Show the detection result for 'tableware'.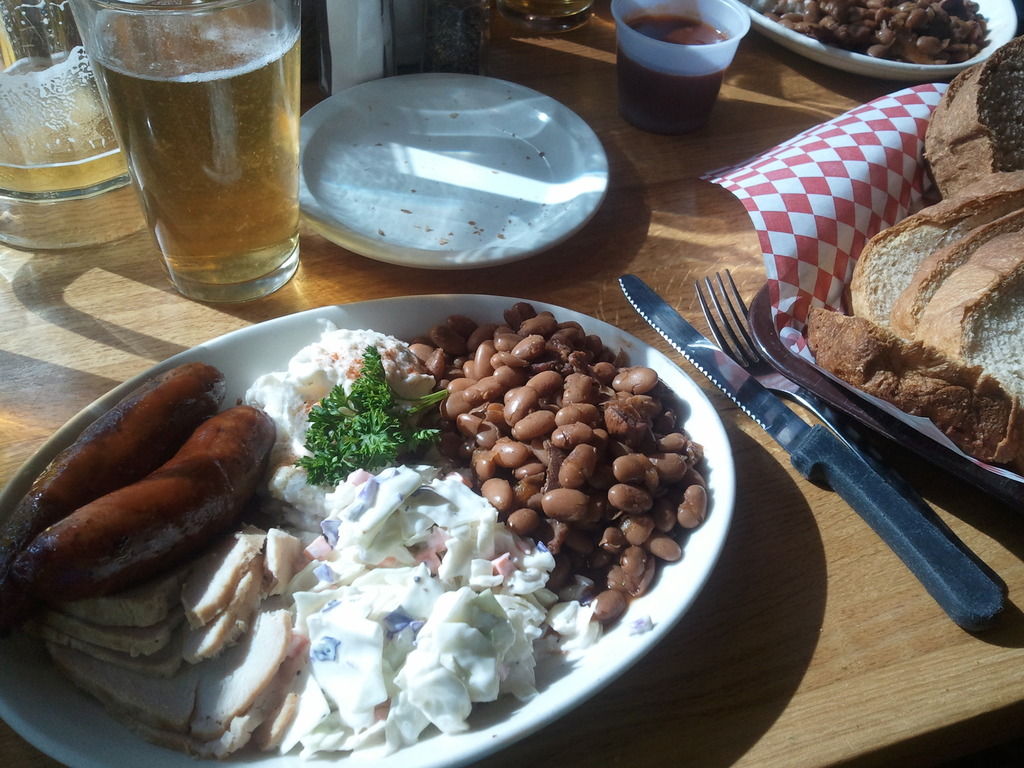
box=[692, 263, 1023, 504].
